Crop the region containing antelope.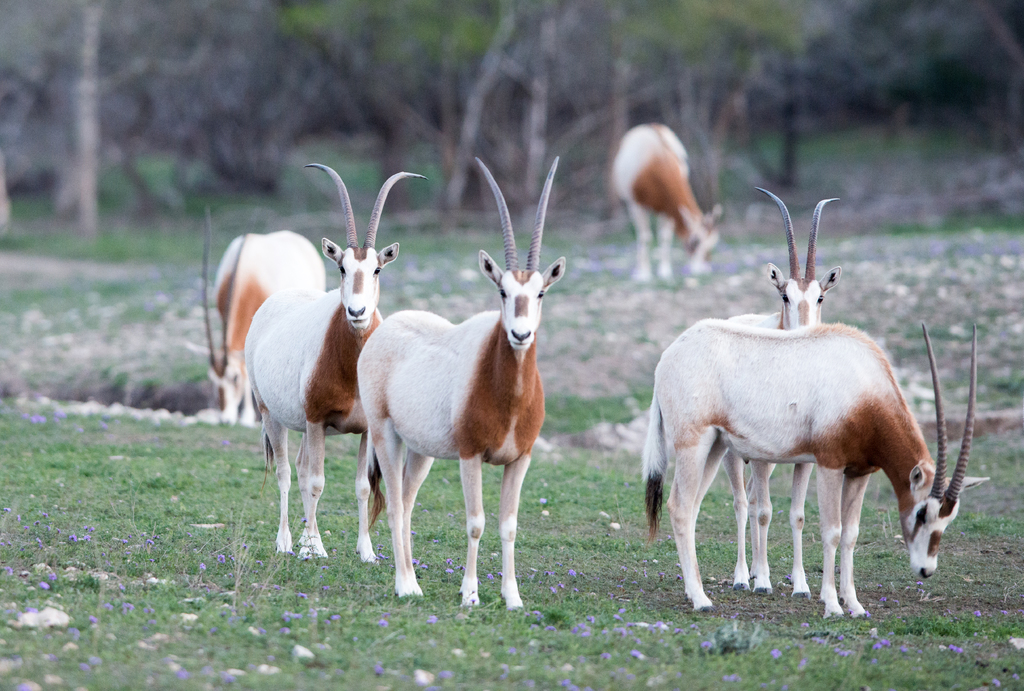
Crop region: BBox(609, 125, 719, 293).
